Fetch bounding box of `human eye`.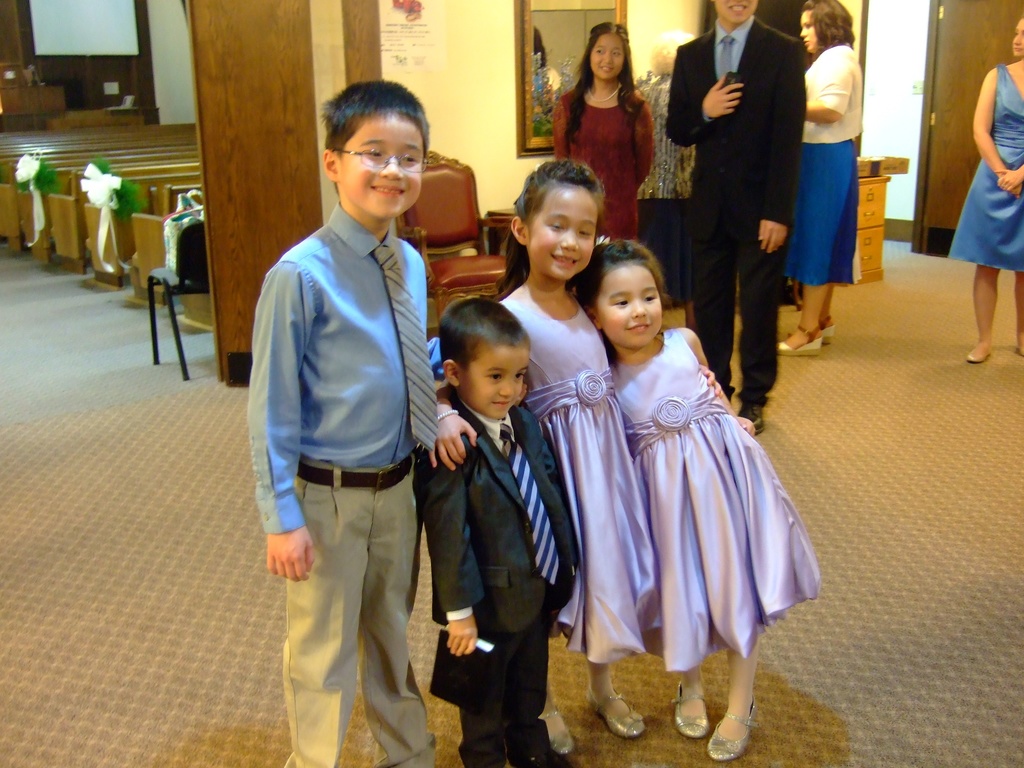
Bbox: {"x1": 547, "y1": 220, "x2": 563, "y2": 233}.
